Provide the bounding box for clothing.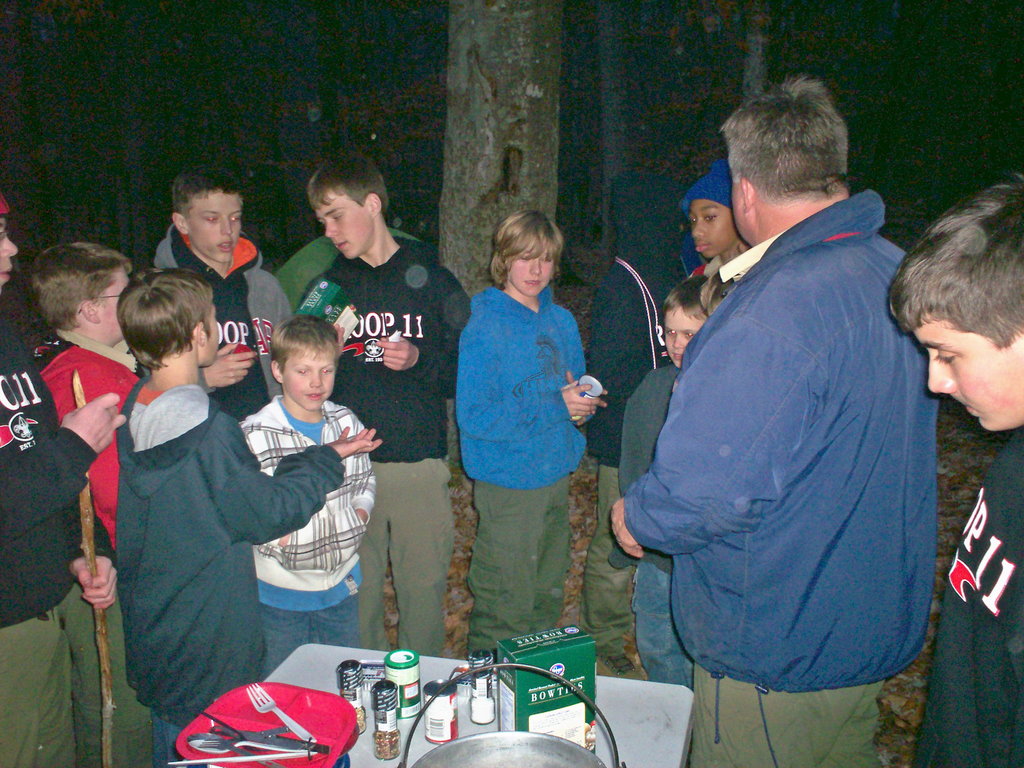
box=[916, 422, 1023, 767].
